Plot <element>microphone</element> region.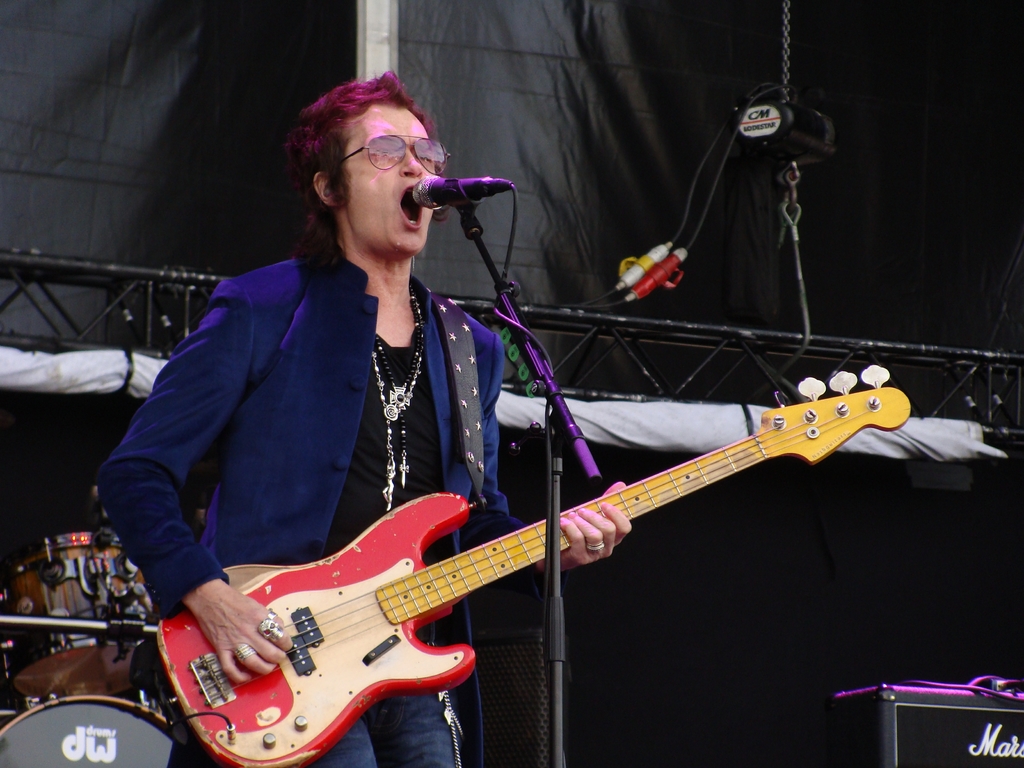
Plotted at (412, 170, 514, 213).
